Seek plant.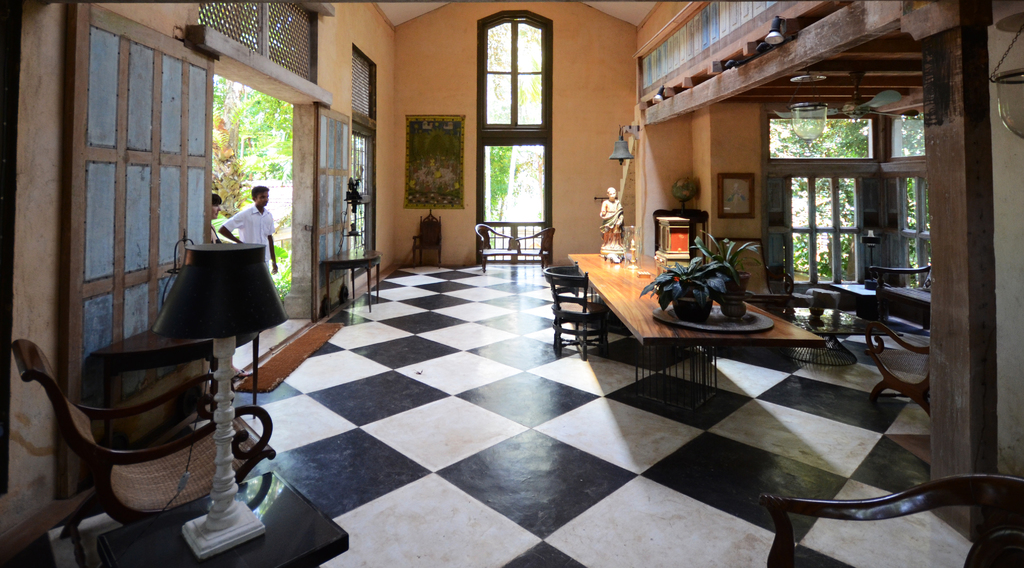
687,227,755,289.
